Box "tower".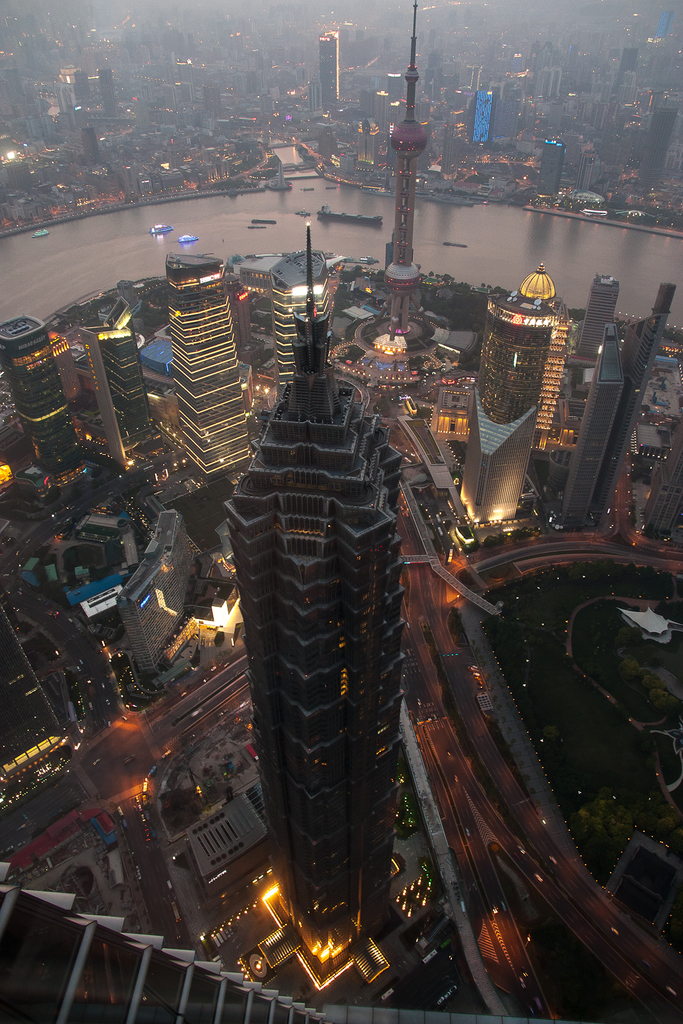
{"x1": 312, "y1": 15, "x2": 341, "y2": 122}.
